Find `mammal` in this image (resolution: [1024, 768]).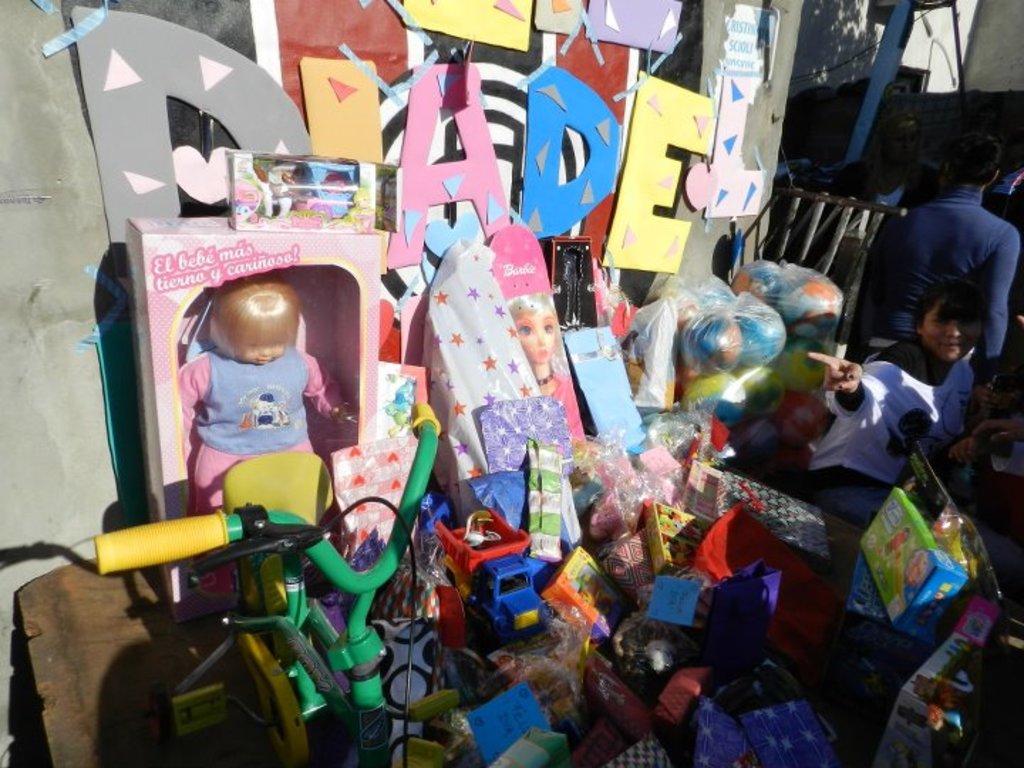
Rect(821, 117, 939, 269).
